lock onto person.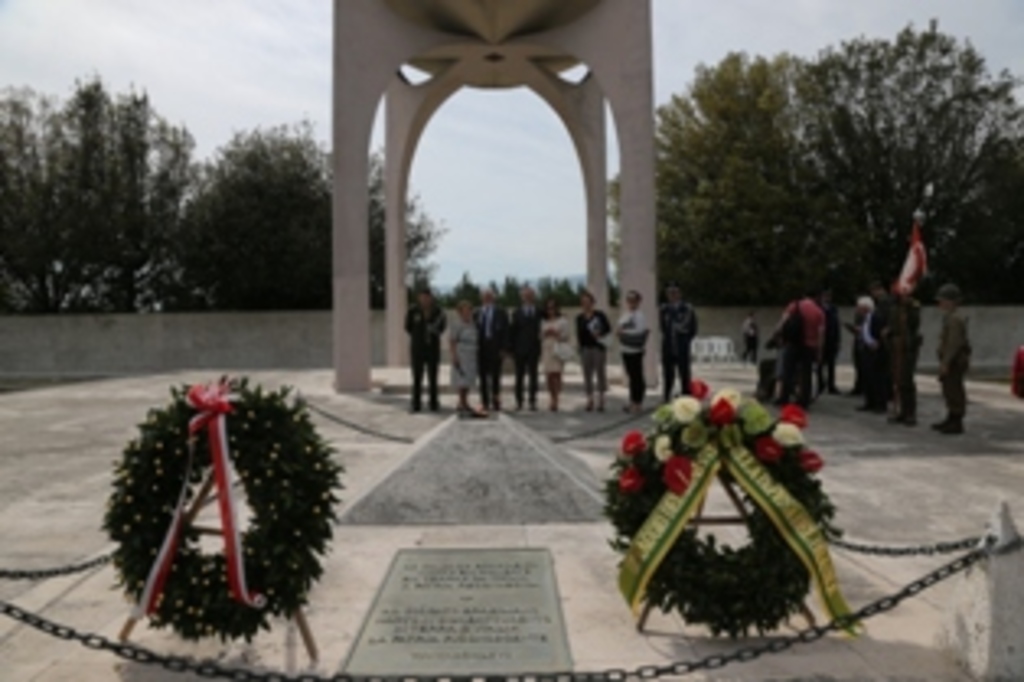
Locked: left=505, top=287, right=535, bottom=405.
